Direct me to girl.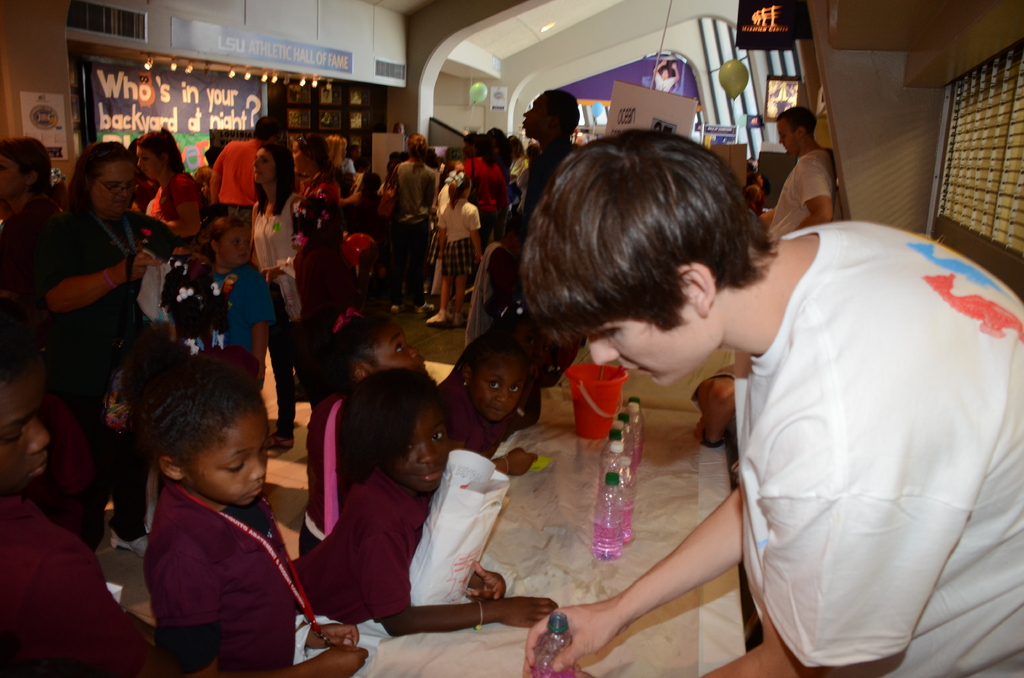
Direction: (192, 215, 277, 390).
